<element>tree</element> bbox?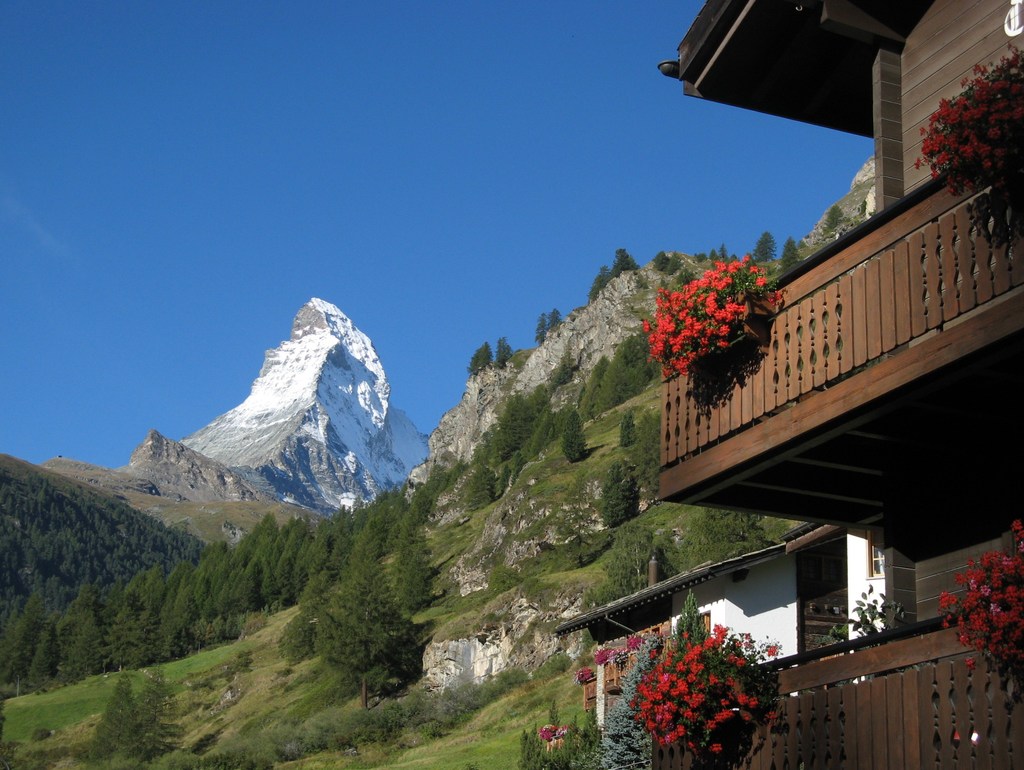
(607, 246, 639, 275)
